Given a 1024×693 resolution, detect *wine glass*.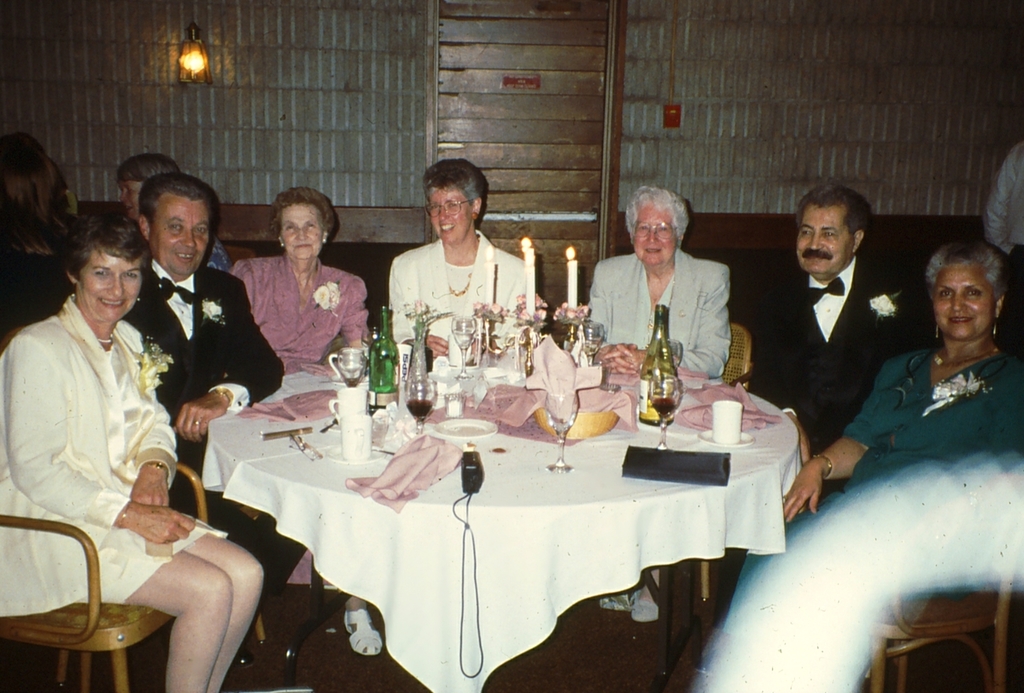
bbox=[337, 347, 361, 387].
